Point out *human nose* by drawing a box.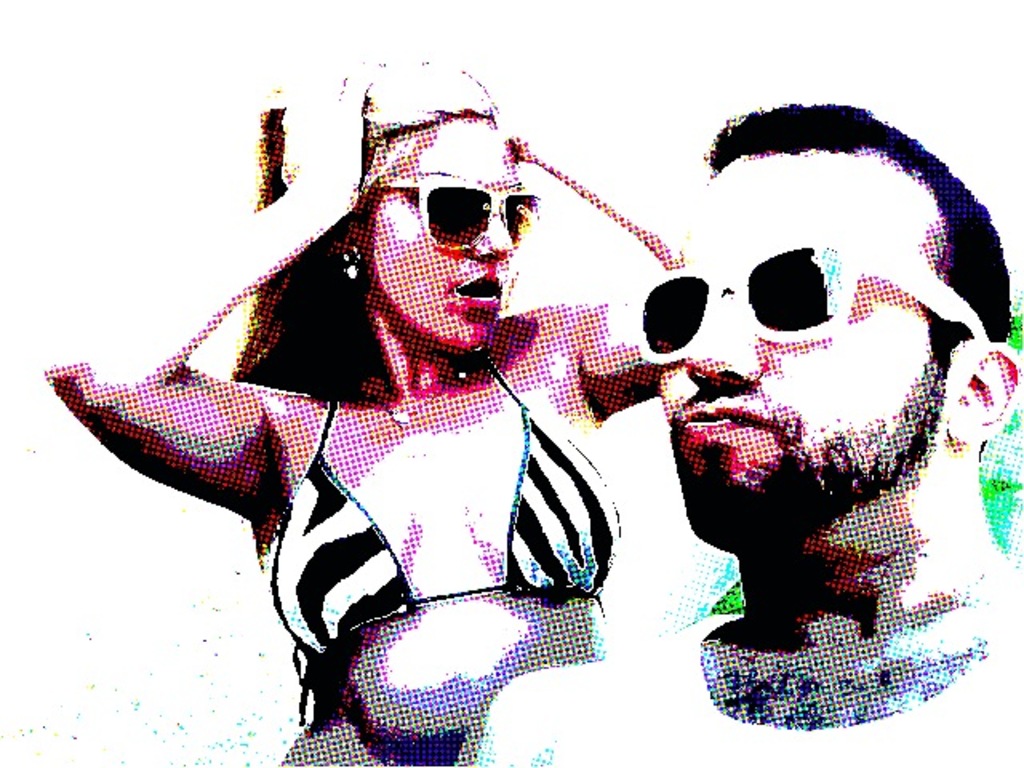
left=461, top=208, right=514, bottom=259.
